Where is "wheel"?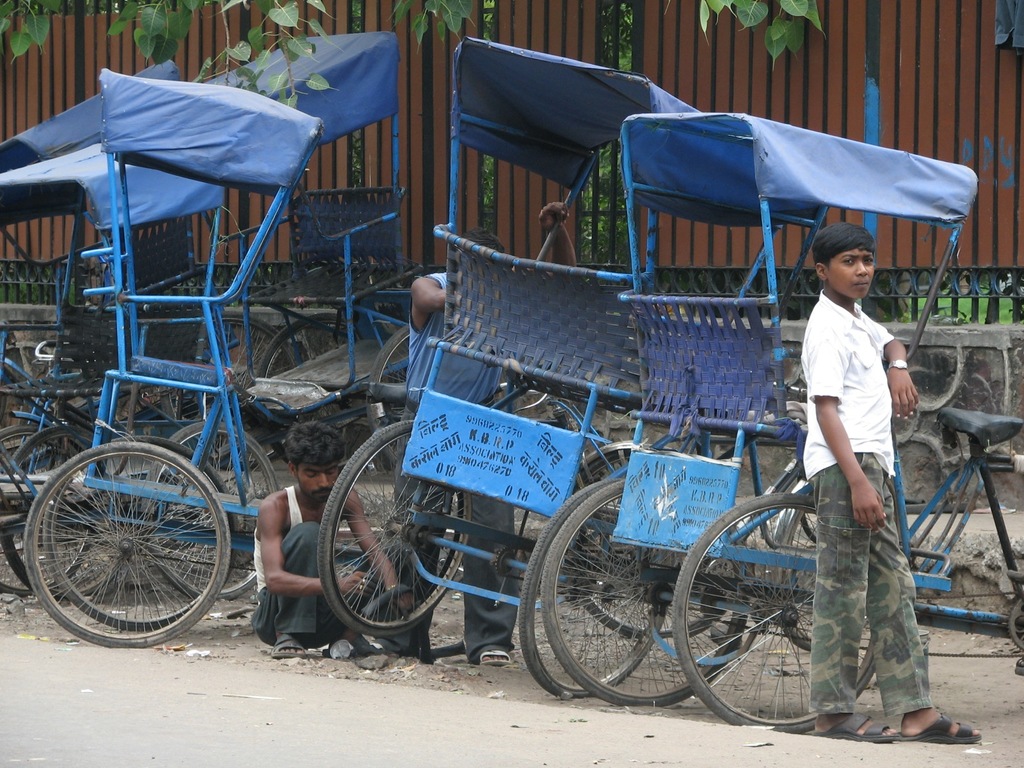
515, 477, 675, 701.
